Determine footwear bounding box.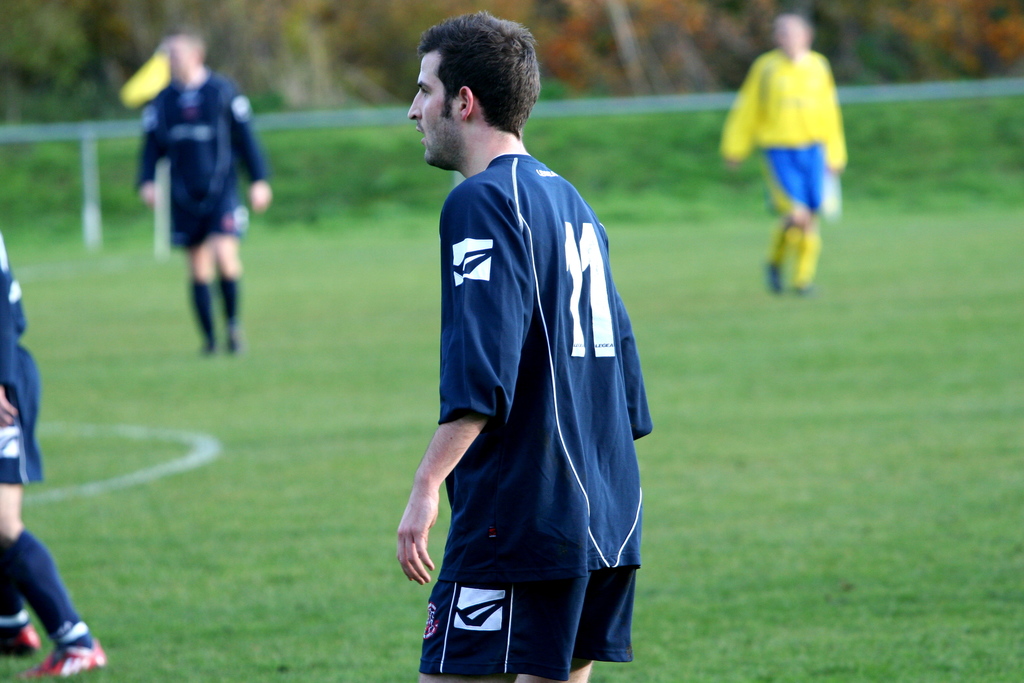
Determined: region(229, 321, 241, 351).
